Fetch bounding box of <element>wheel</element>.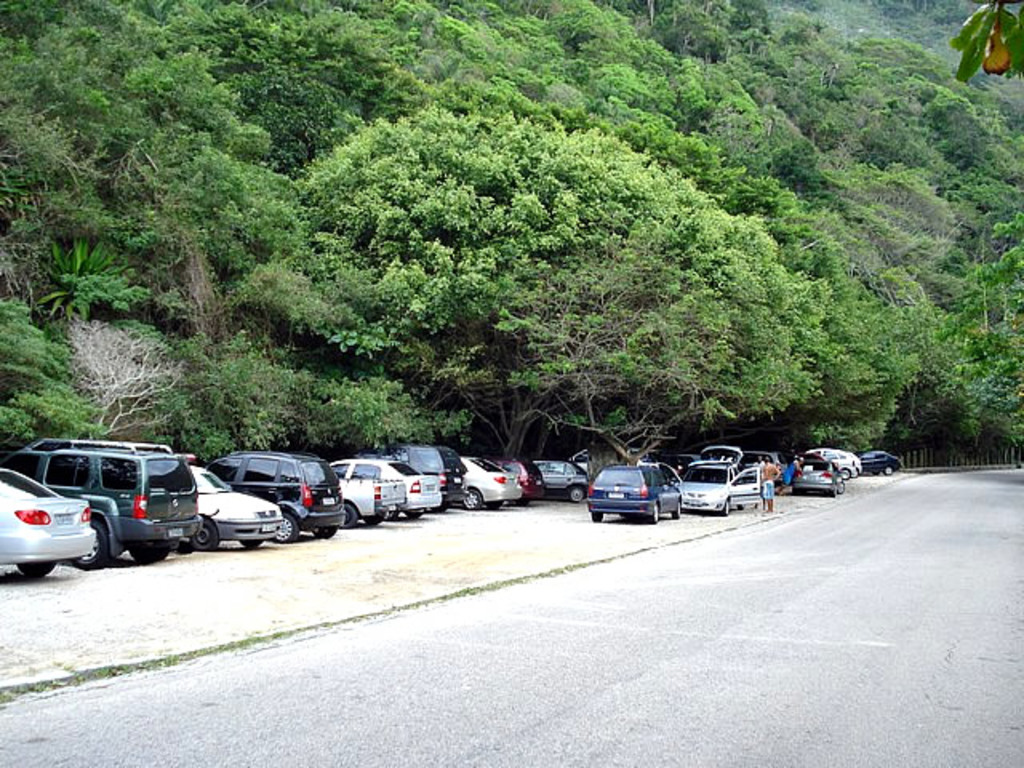
Bbox: box=[645, 504, 659, 523].
